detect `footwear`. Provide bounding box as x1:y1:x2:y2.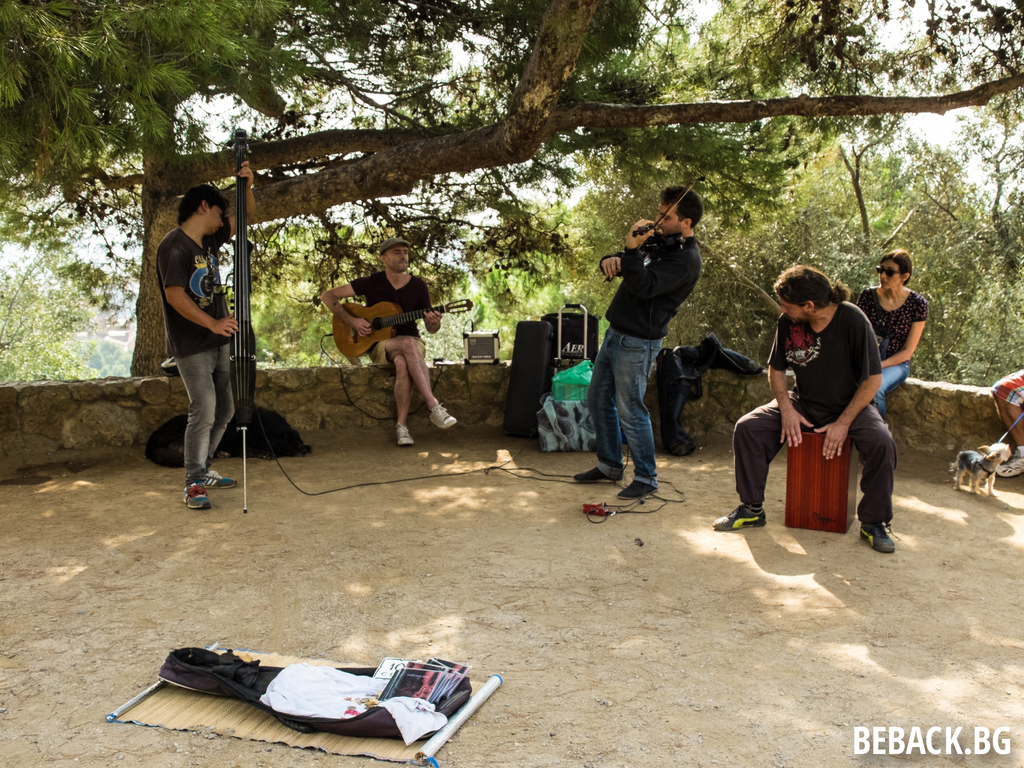
431:402:455:428.
